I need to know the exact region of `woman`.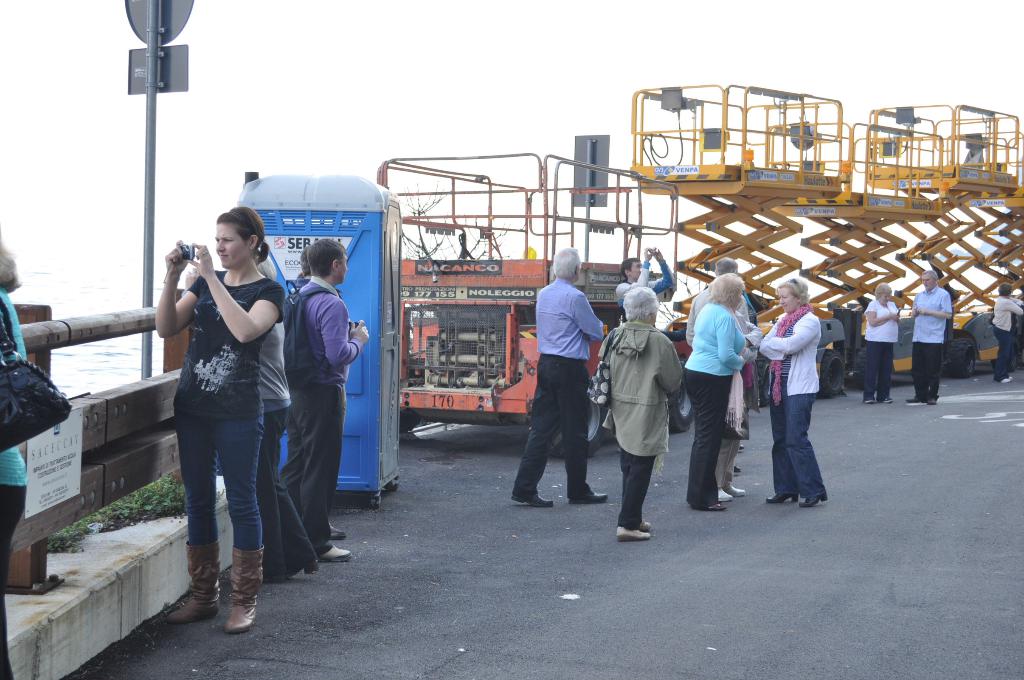
Region: bbox=[983, 268, 1023, 398].
